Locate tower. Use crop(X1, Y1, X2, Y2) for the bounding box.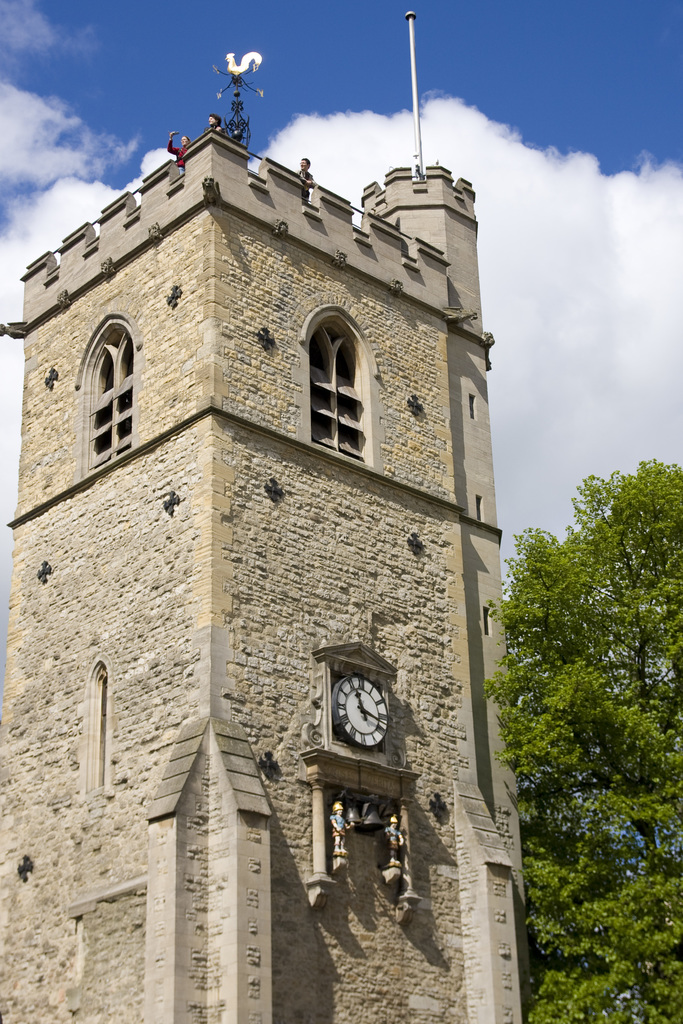
crop(0, 0, 552, 1023).
